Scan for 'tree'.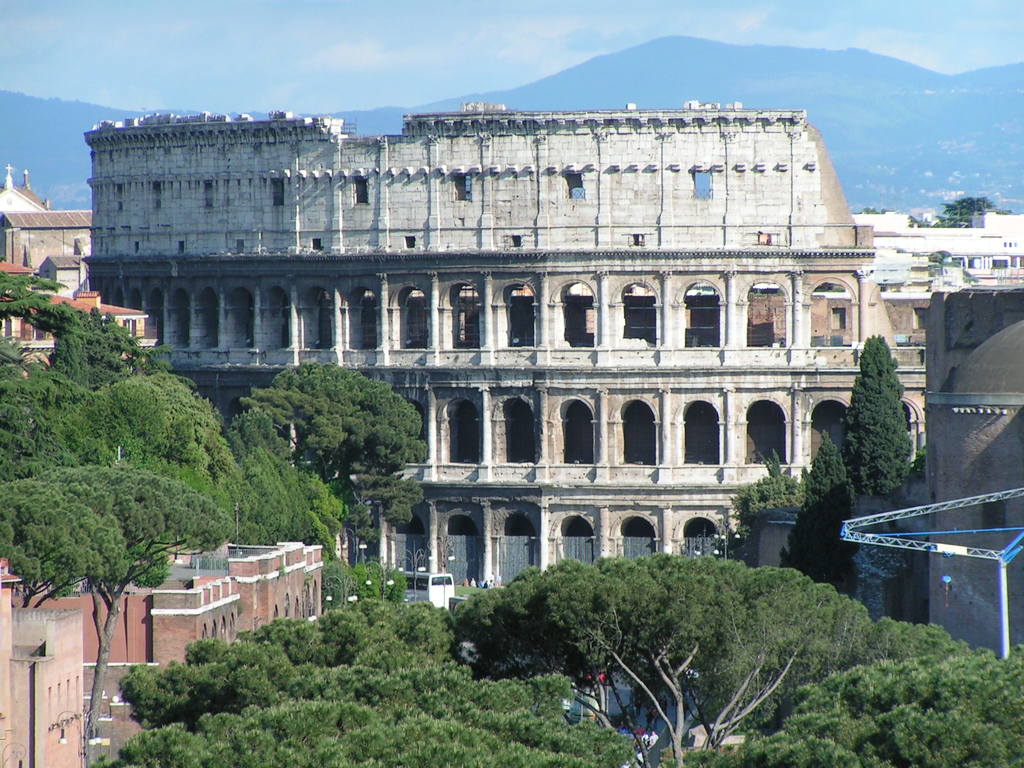
Scan result: <box>719,454,814,518</box>.
